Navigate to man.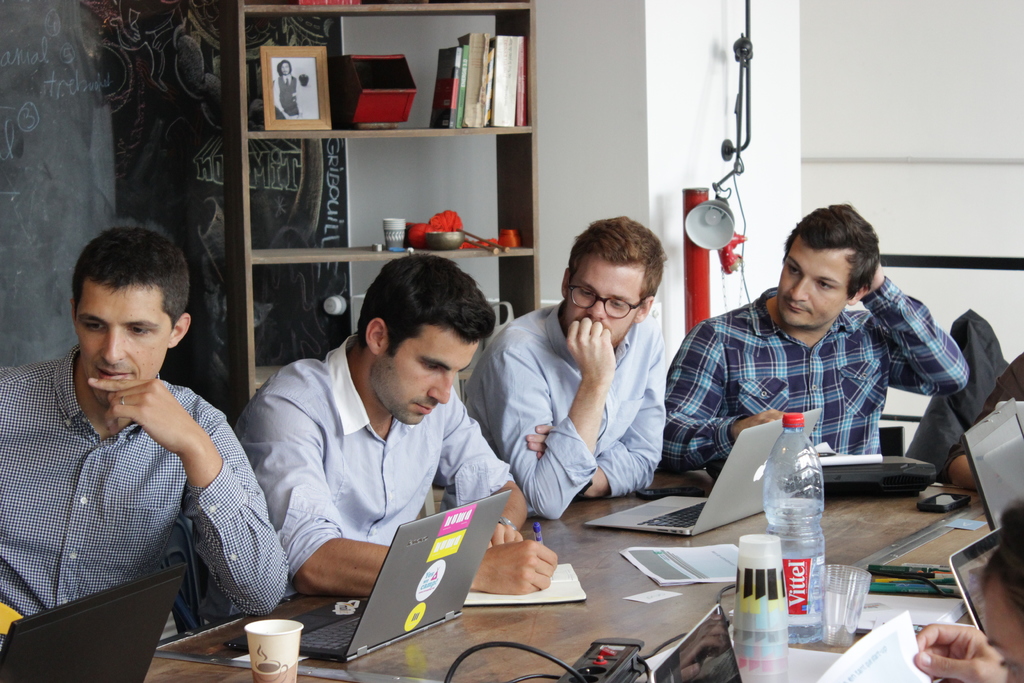
Navigation target: pyautogui.locateOnScreen(434, 214, 670, 525).
